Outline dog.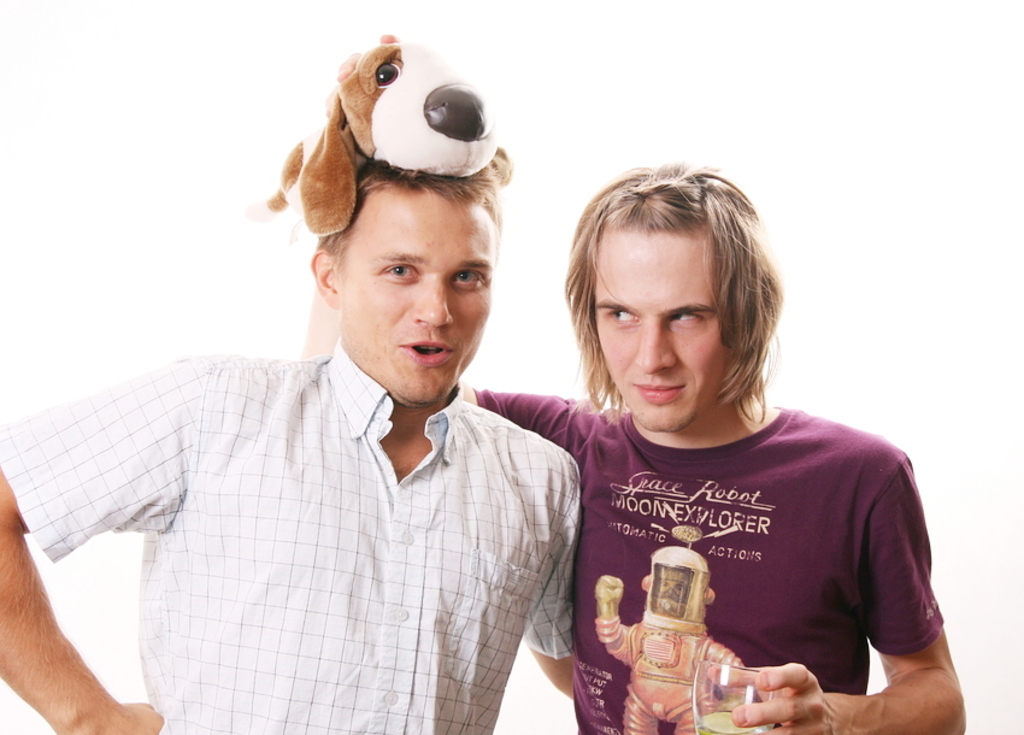
Outline: {"x1": 264, "y1": 33, "x2": 514, "y2": 234}.
